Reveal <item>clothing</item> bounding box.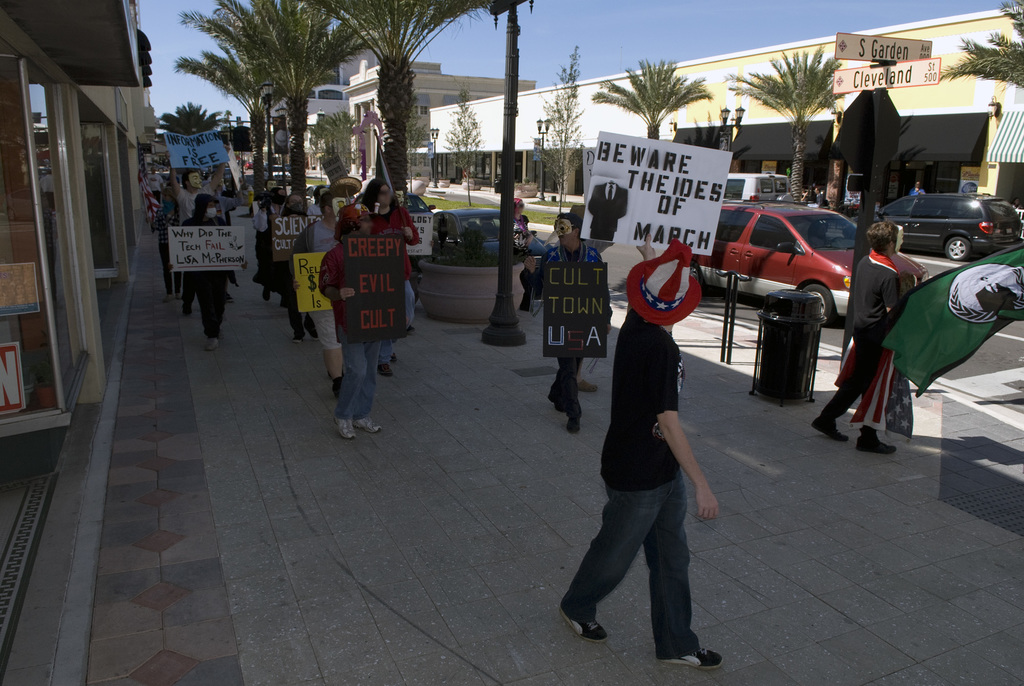
Revealed: rect(298, 217, 342, 352).
